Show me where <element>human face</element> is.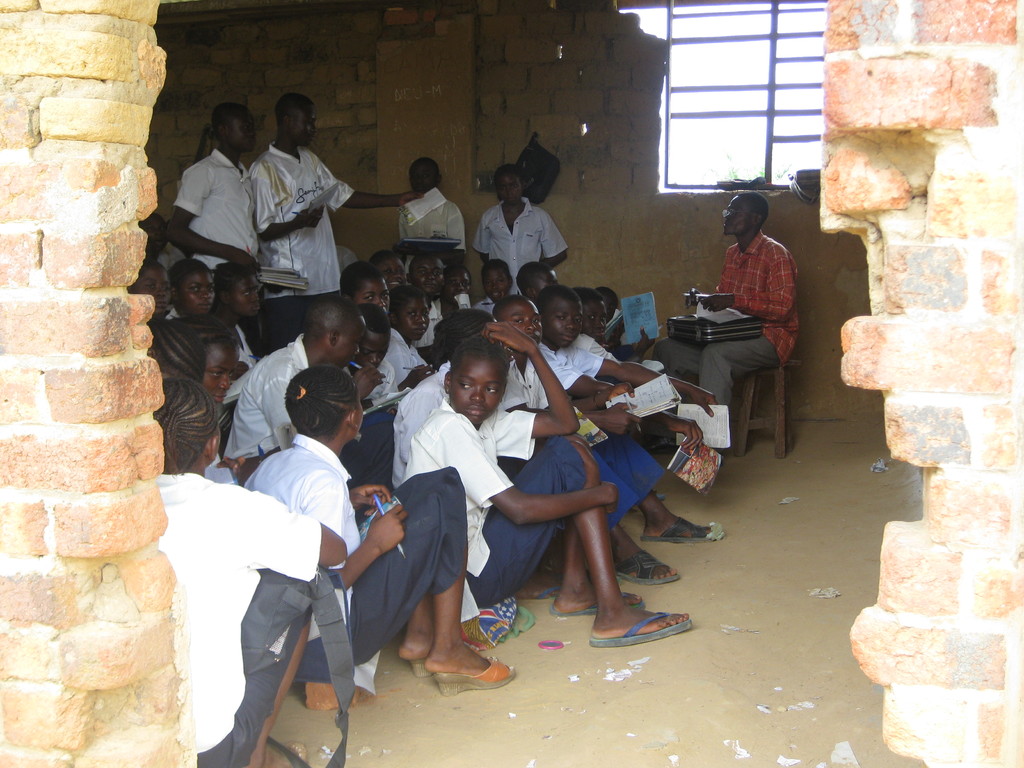
<element>human face</element> is at box(445, 267, 472, 304).
